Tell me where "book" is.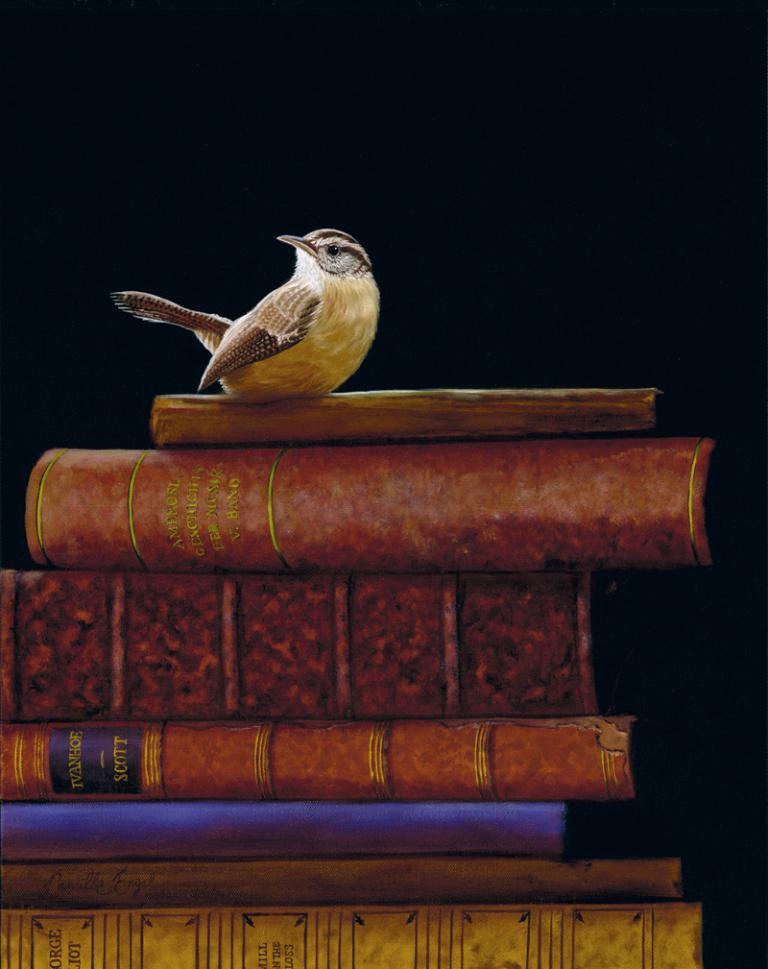
"book" is at <box>4,853,676,910</box>.
